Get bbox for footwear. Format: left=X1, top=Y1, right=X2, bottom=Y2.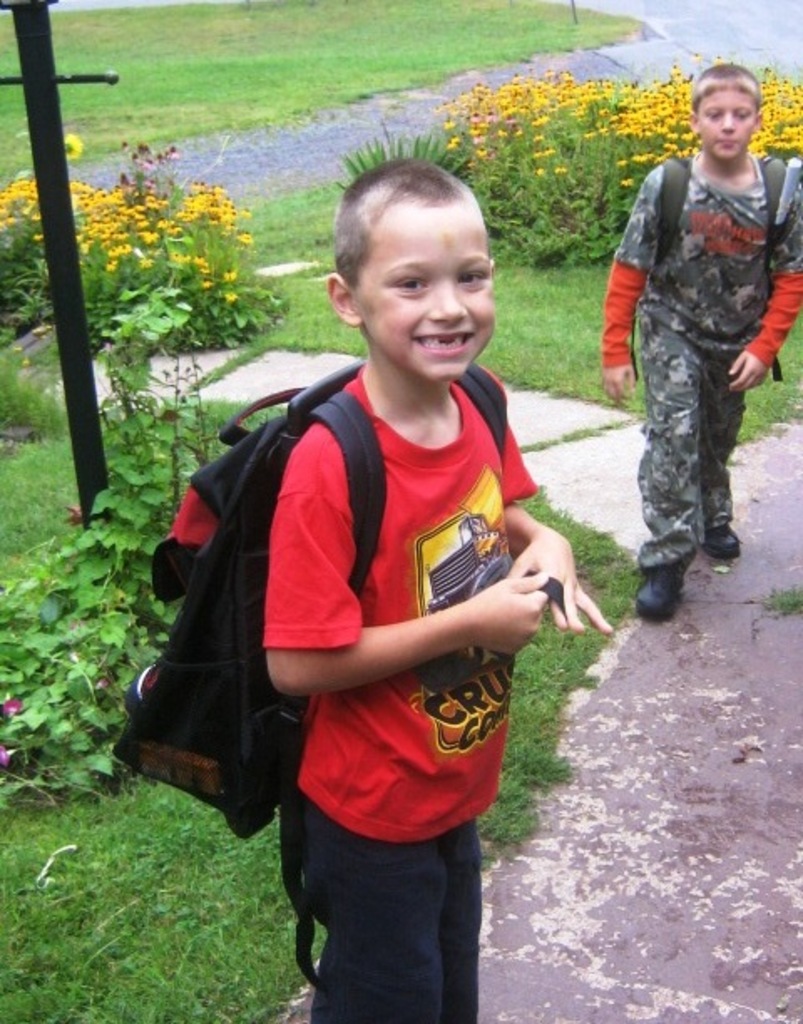
left=701, top=512, right=739, bottom=557.
